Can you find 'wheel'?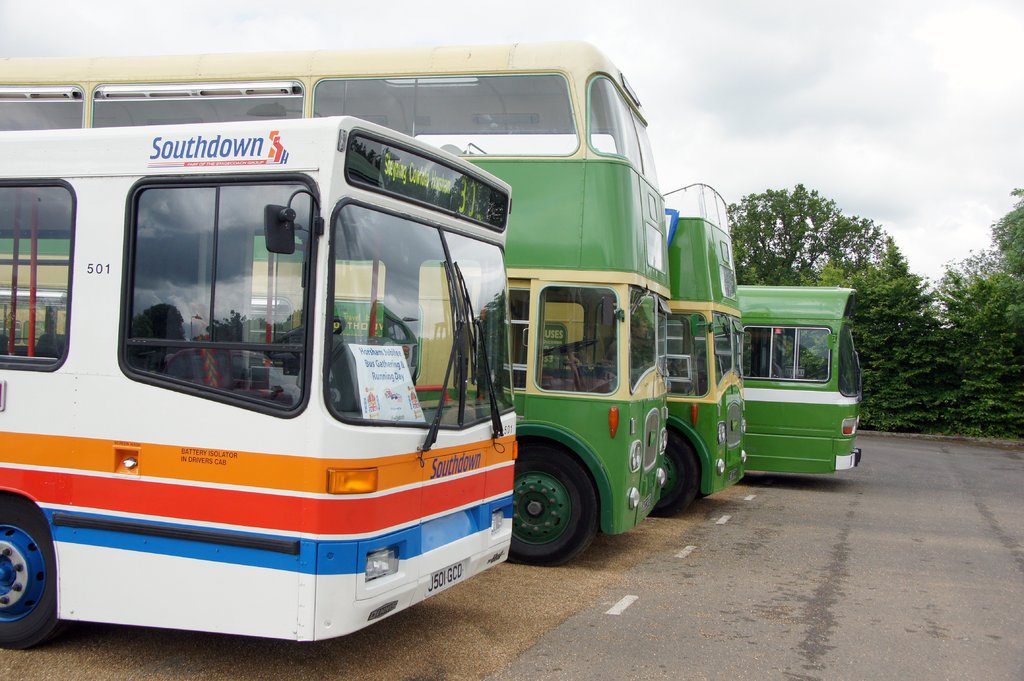
Yes, bounding box: (514,435,604,561).
